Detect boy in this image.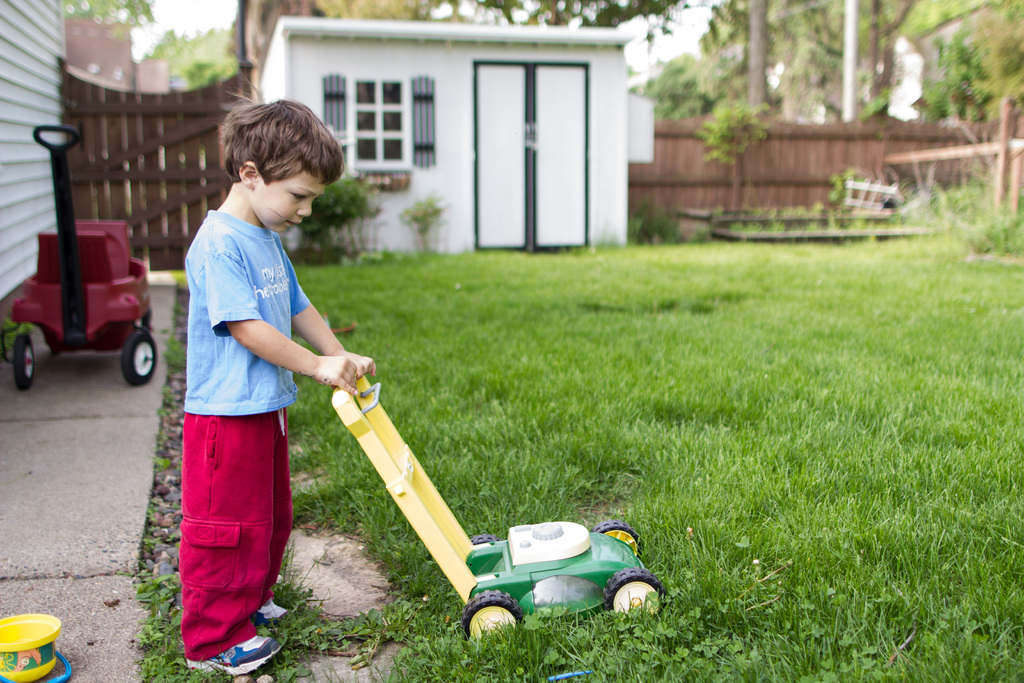
Detection: l=143, t=126, r=324, b=682.
